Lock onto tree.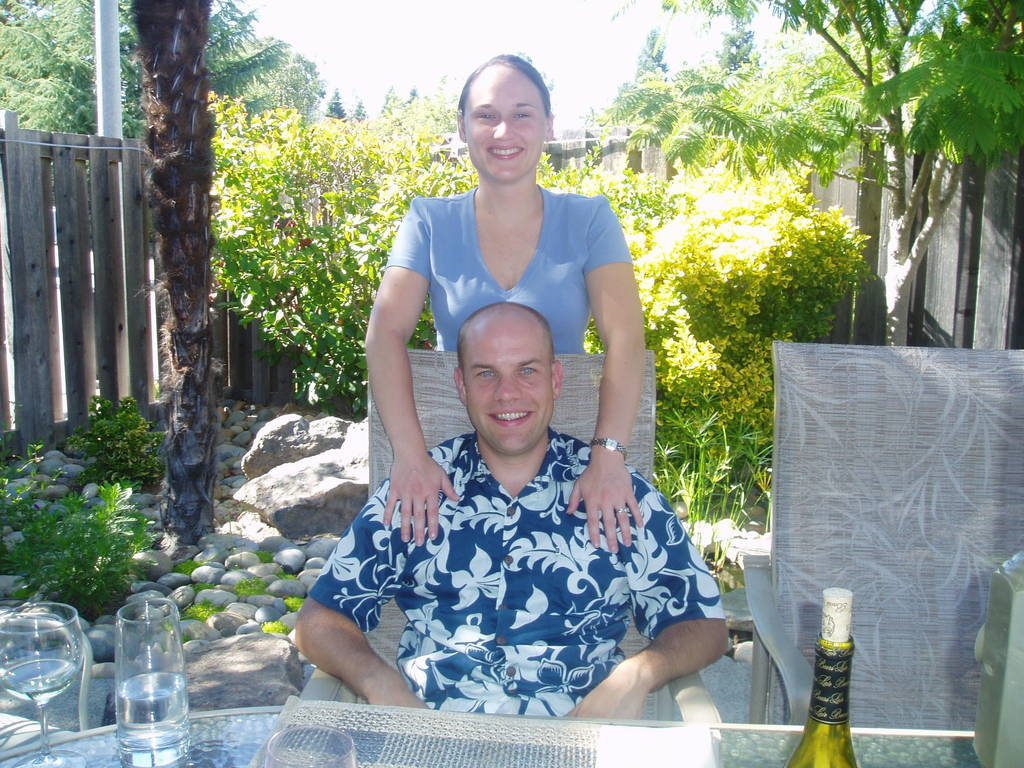
Locked: detection(0, 0, 327, 193).
